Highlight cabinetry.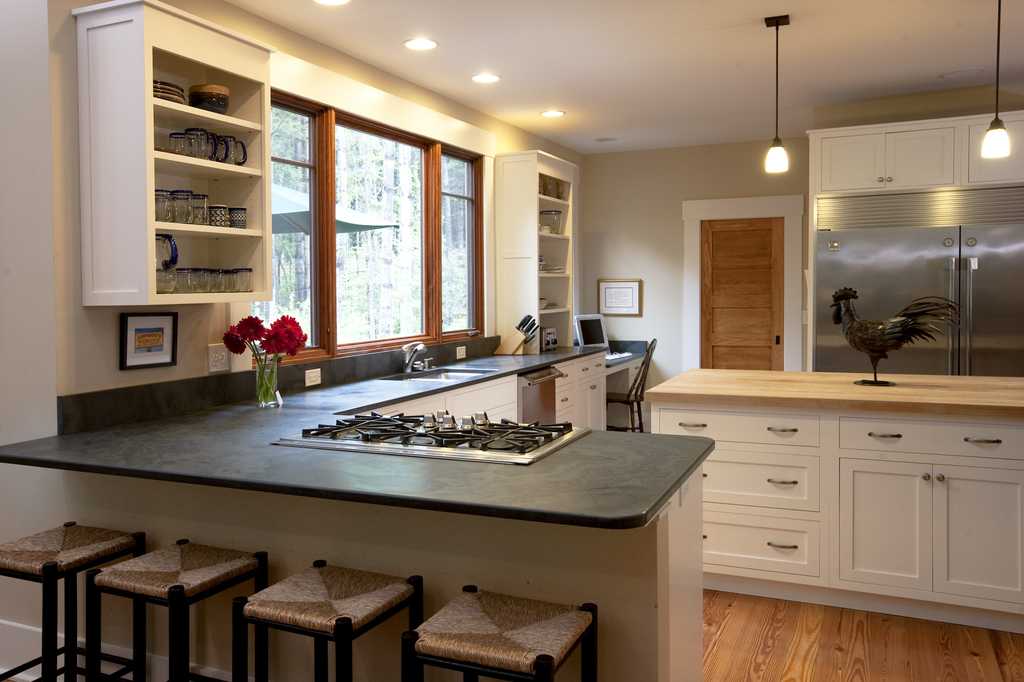
Highlighted region: [70,4,275,307].
